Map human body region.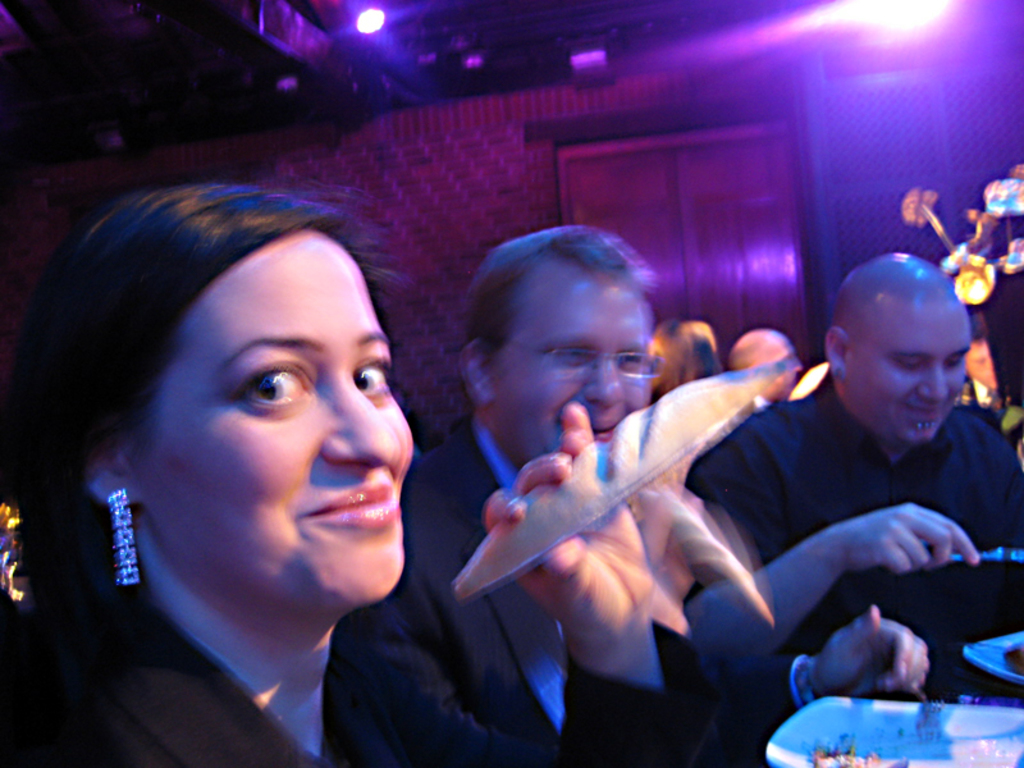
Mapped to {"left": 682, "top": 250, "right": 1023, "bottom": 699}.
